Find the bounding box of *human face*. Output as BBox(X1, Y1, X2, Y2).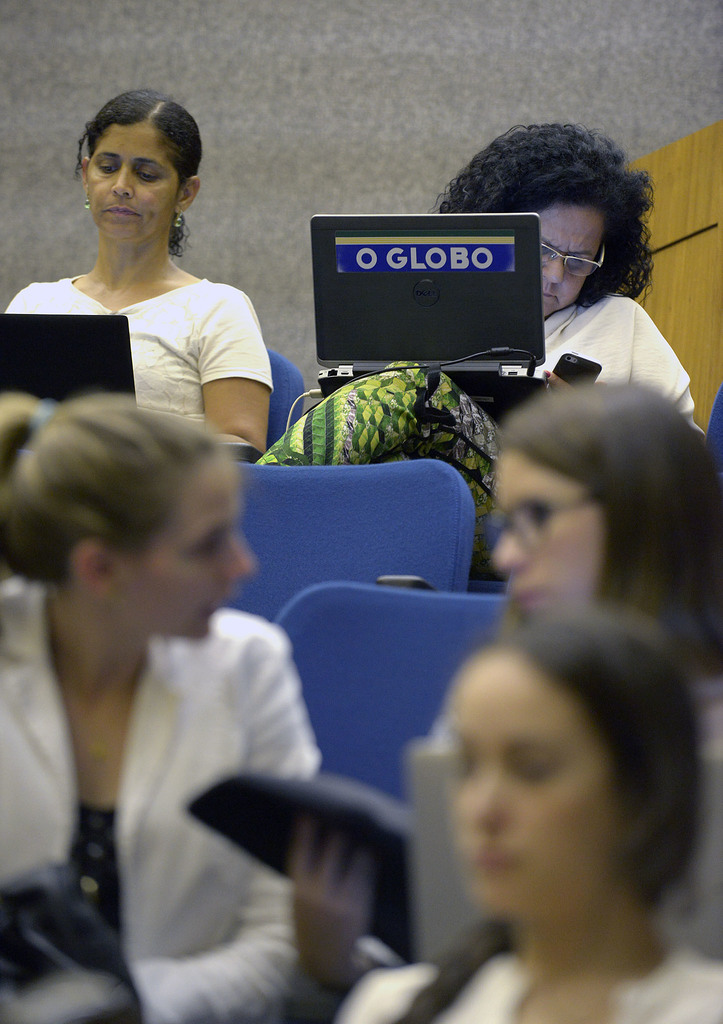
BBox(84, 120, 182, 240).
